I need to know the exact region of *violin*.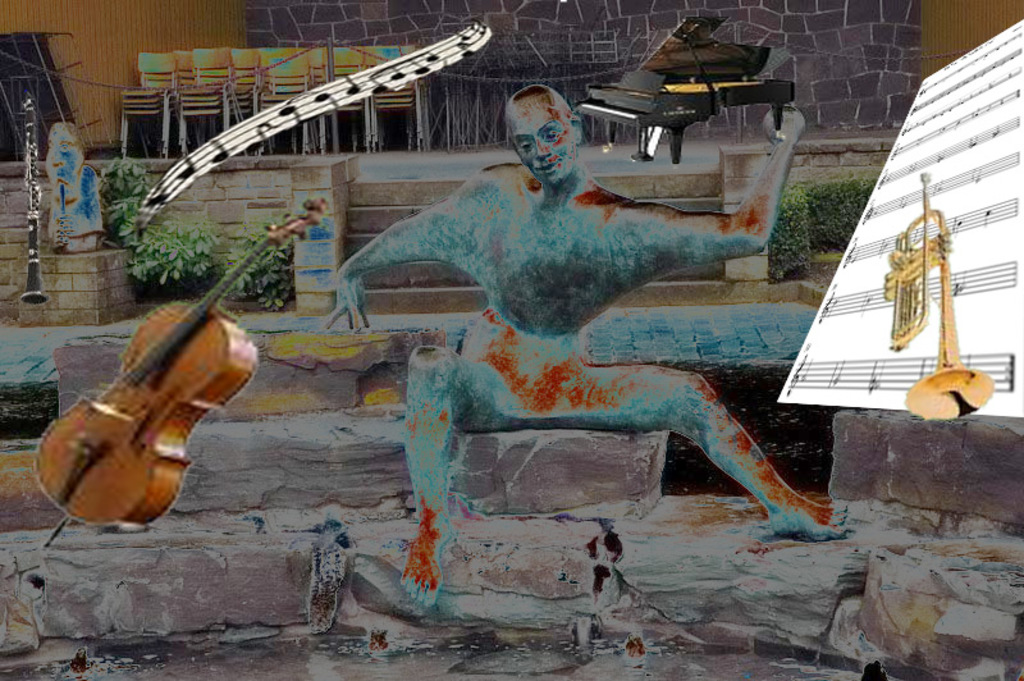
Region: x1=23 y1=244 x2=271 y2=533.
